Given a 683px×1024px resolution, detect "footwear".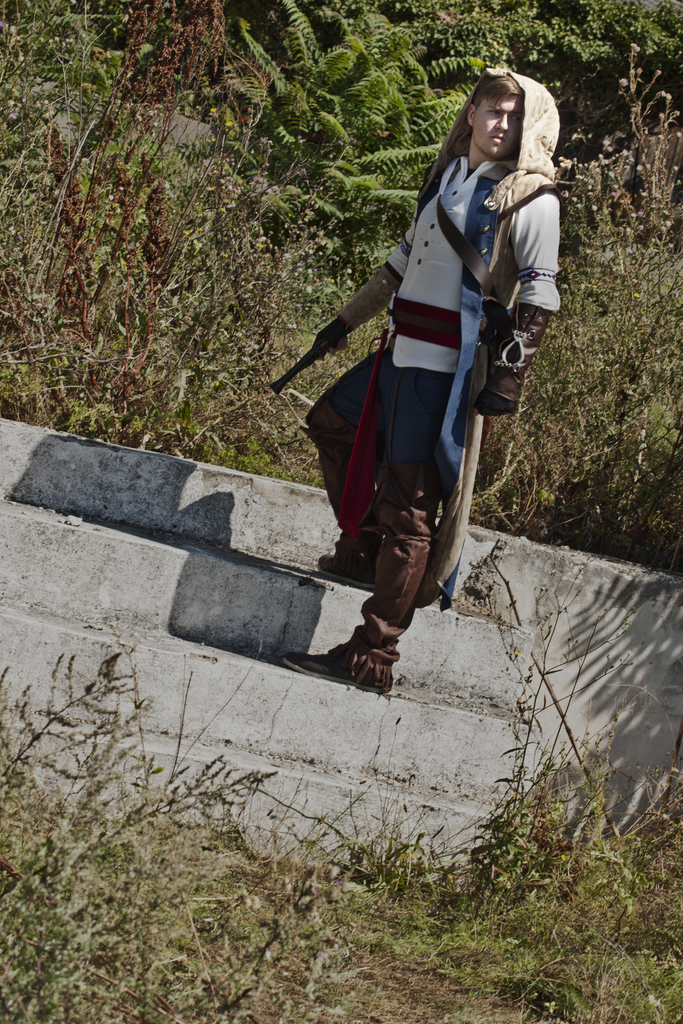
bbox=(277, 638, 398, 696).
